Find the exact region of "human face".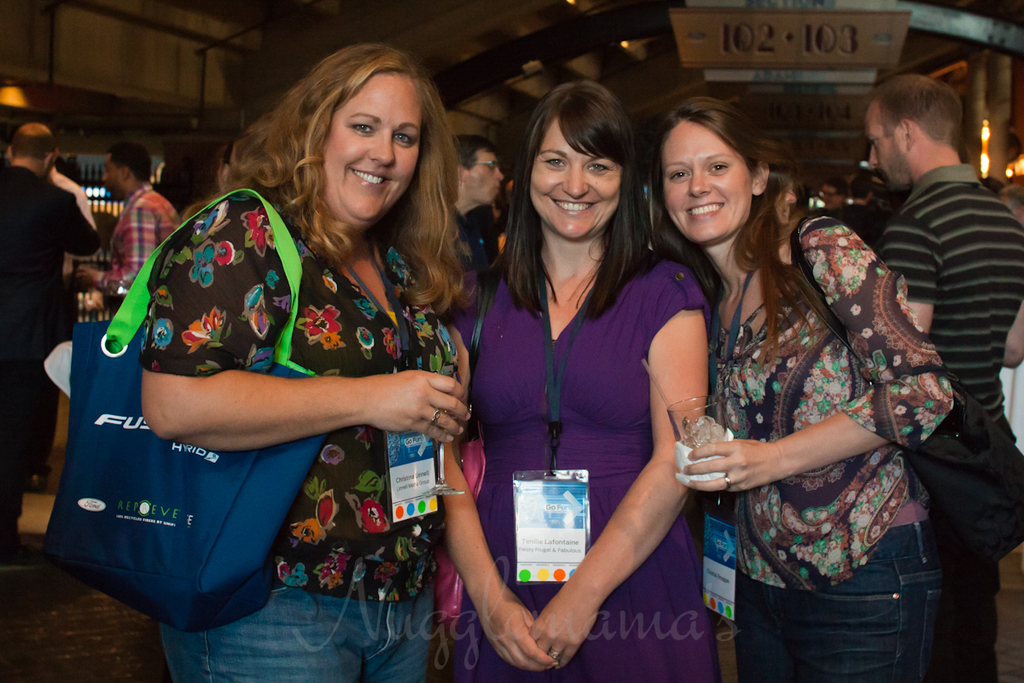
Exact region: 468 149 508 205.
